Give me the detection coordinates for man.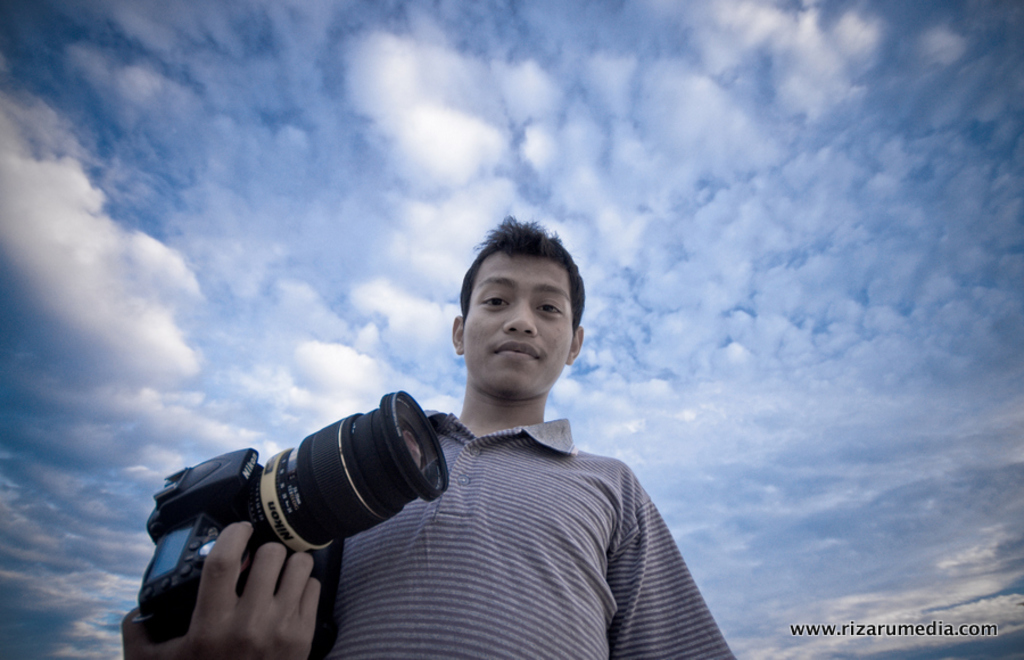
rect(195, 225, 729, 652).
